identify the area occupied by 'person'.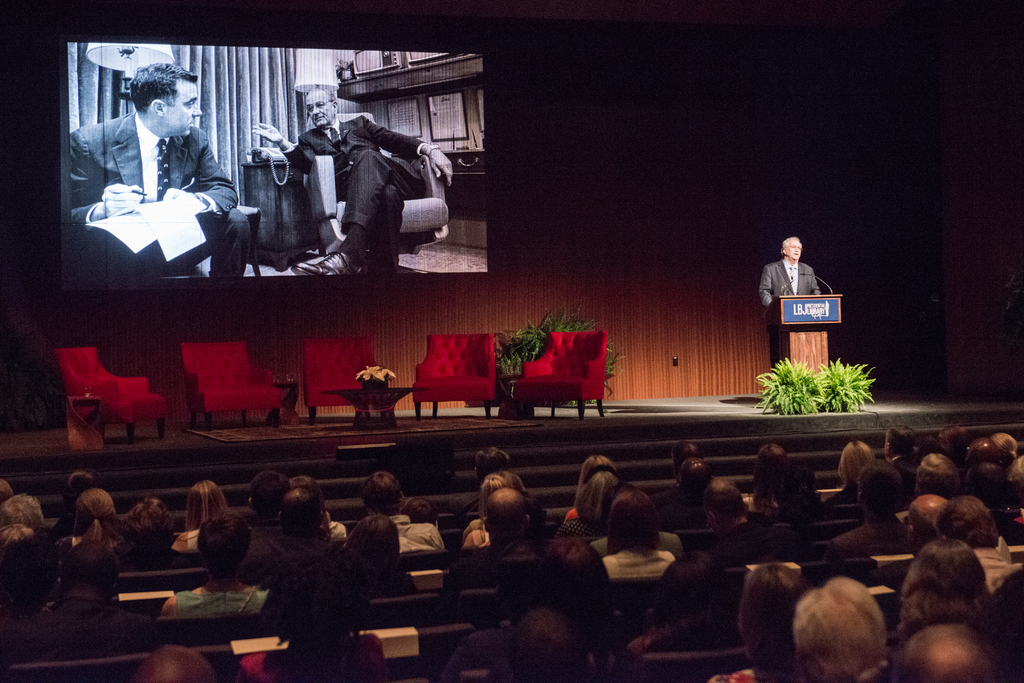
Area: crop(455, 443, 518, 515).
